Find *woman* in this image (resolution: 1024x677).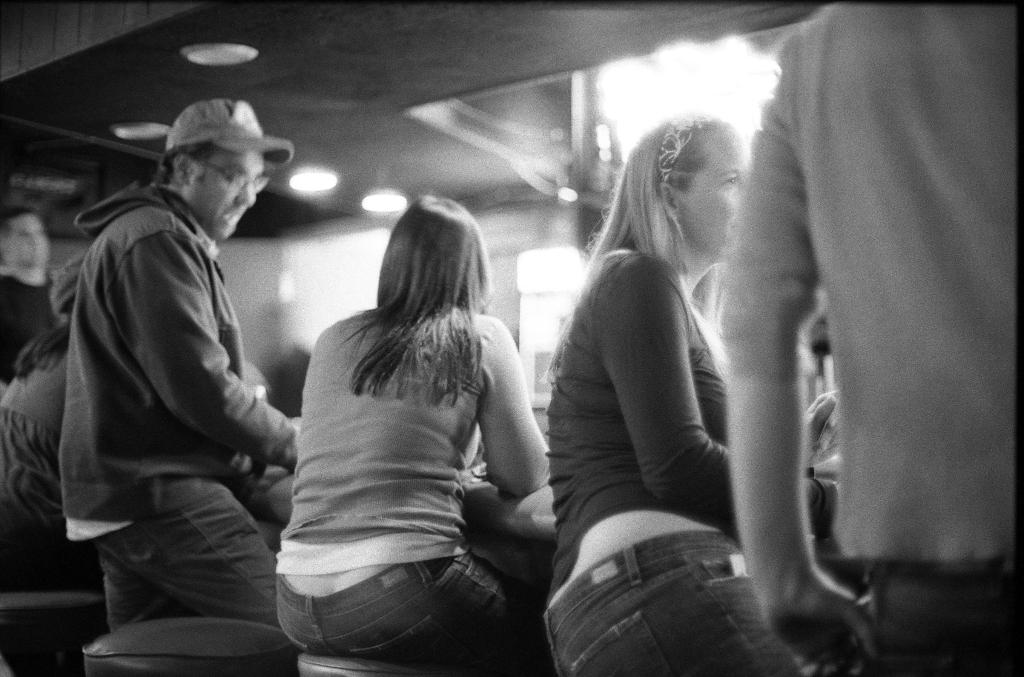
[542, 106, 842, 676].
